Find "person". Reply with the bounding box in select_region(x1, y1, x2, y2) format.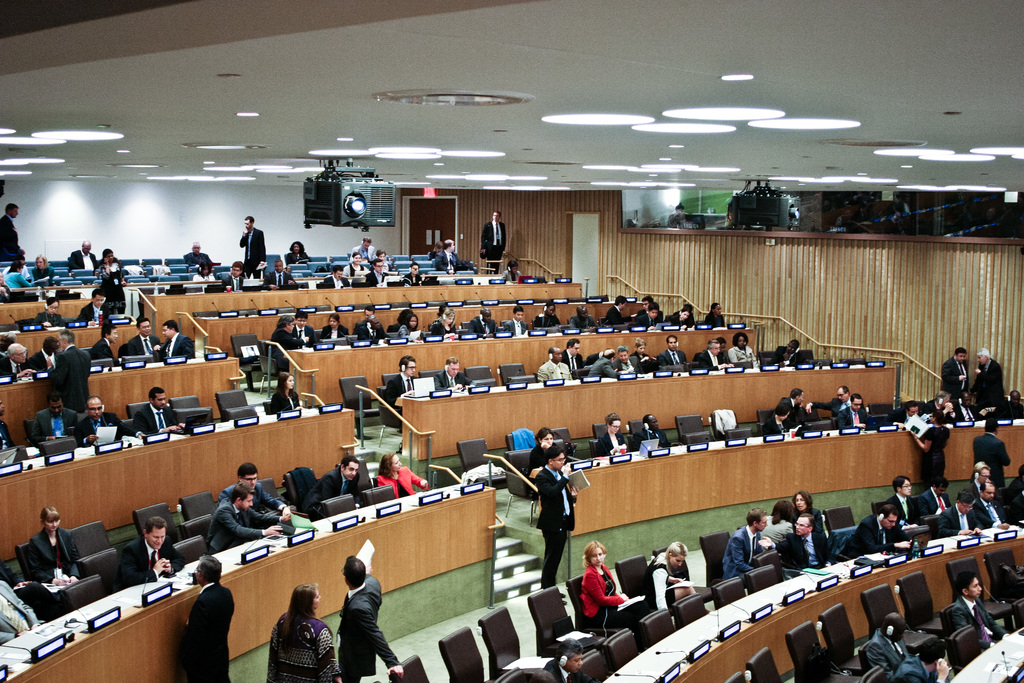
select_region(964, 463, 991, 494).
